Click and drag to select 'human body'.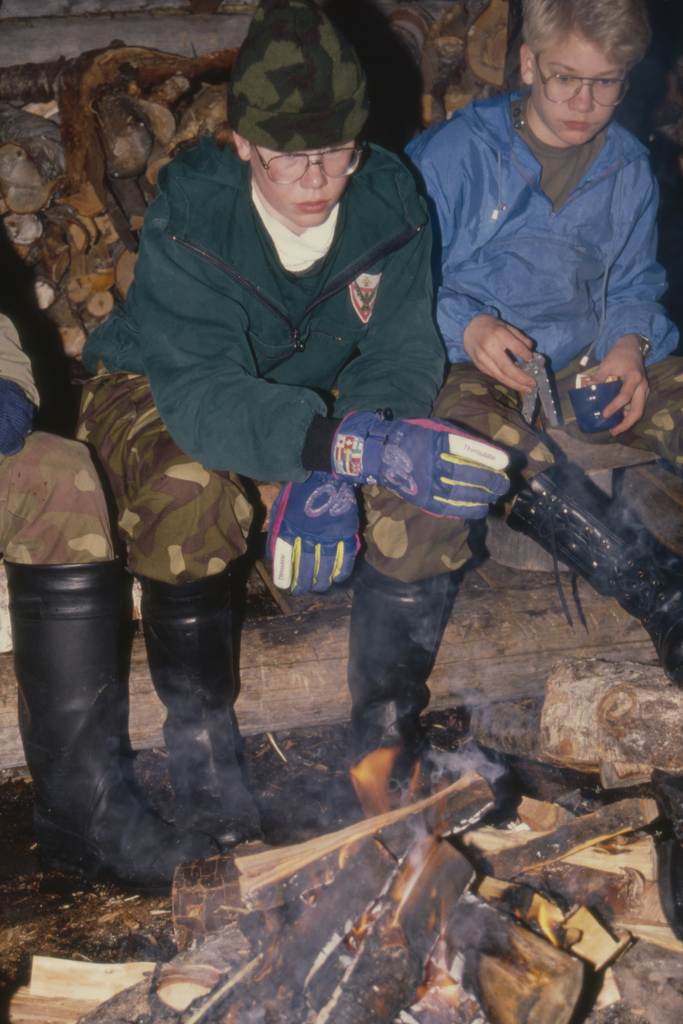
Selection: 400:0:682:691.
